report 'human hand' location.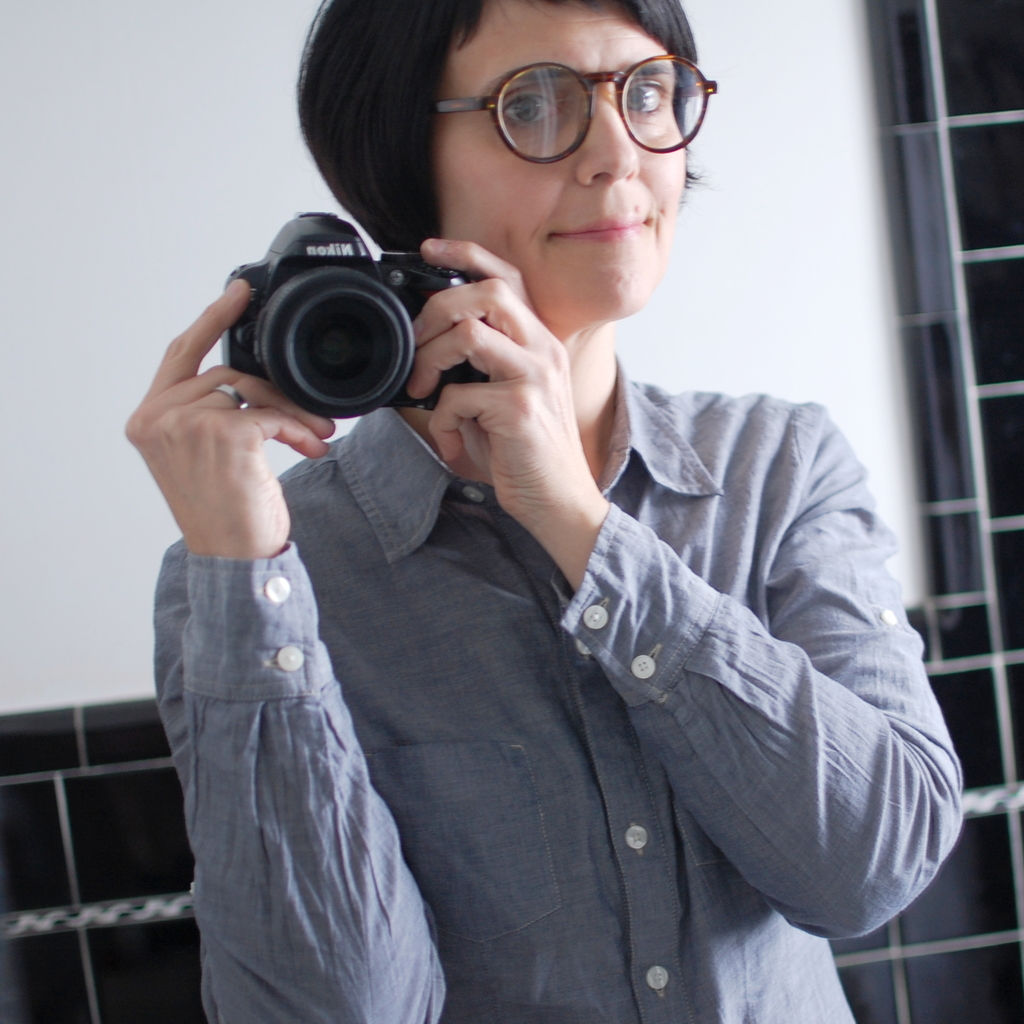
Report: pyautogui.locateOnScreen(390, 262, 606, 510).
